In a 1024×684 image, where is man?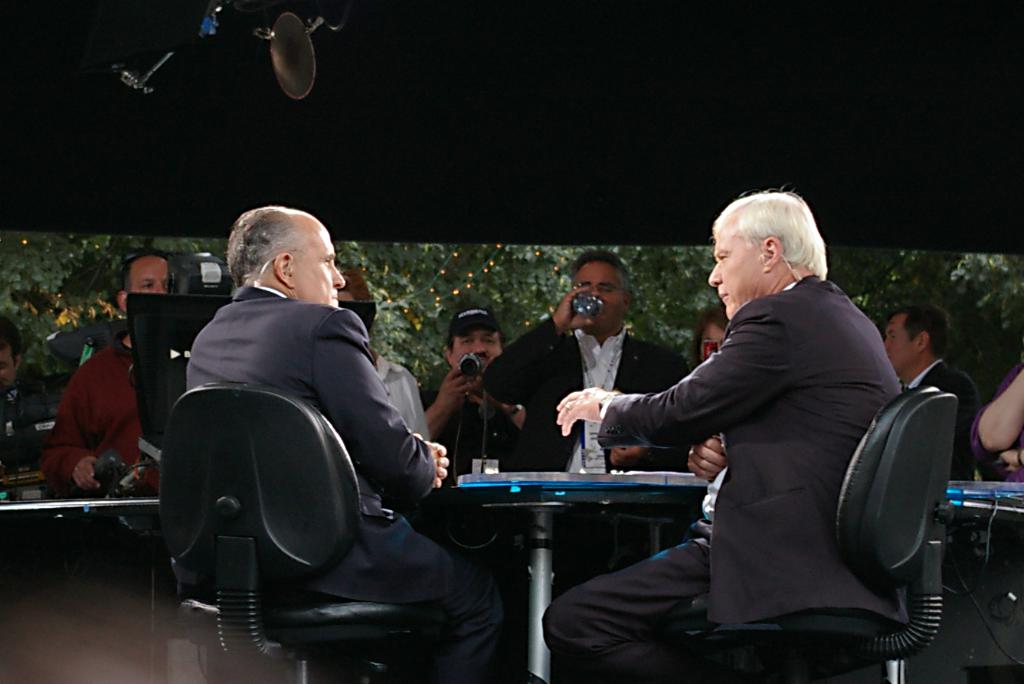
[425, 299, 520, 465].
